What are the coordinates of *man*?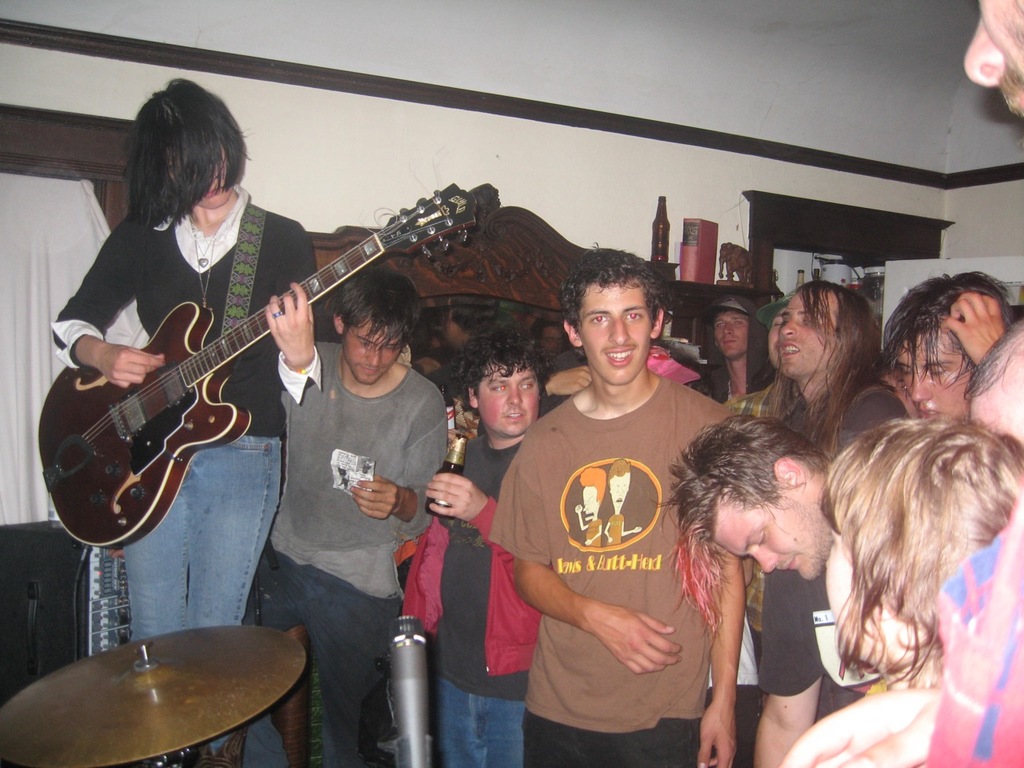
<bbox>254, 262, 445, 767</bbox>.
